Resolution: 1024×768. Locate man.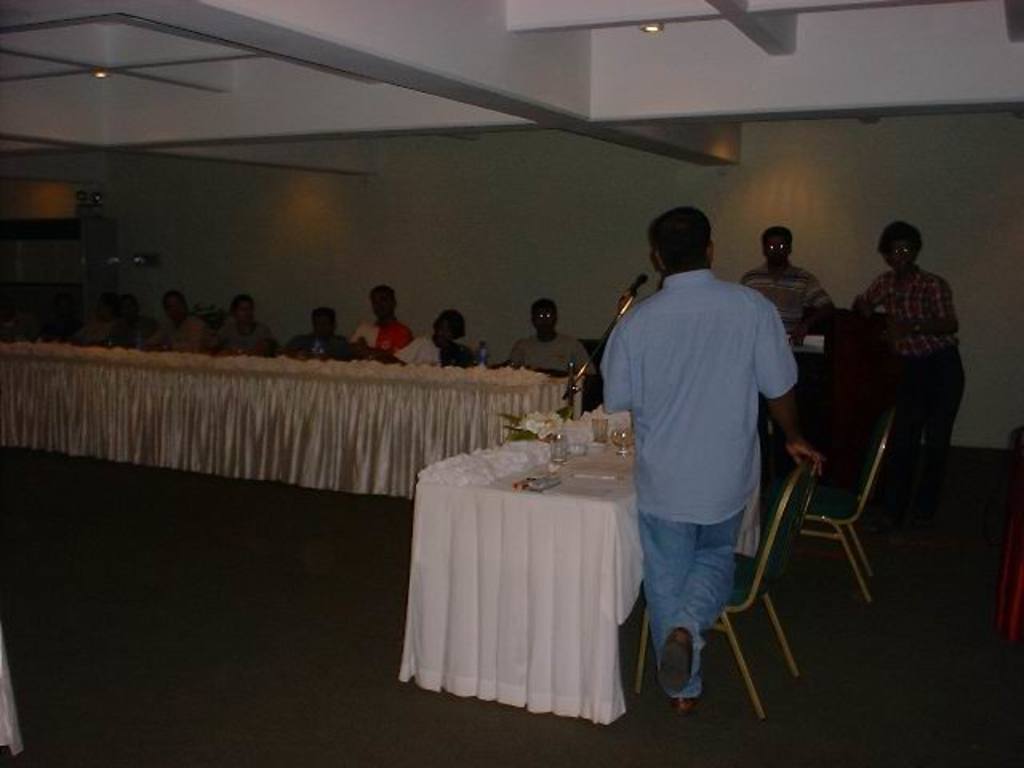
Rect(742, 227, 834, 339).
